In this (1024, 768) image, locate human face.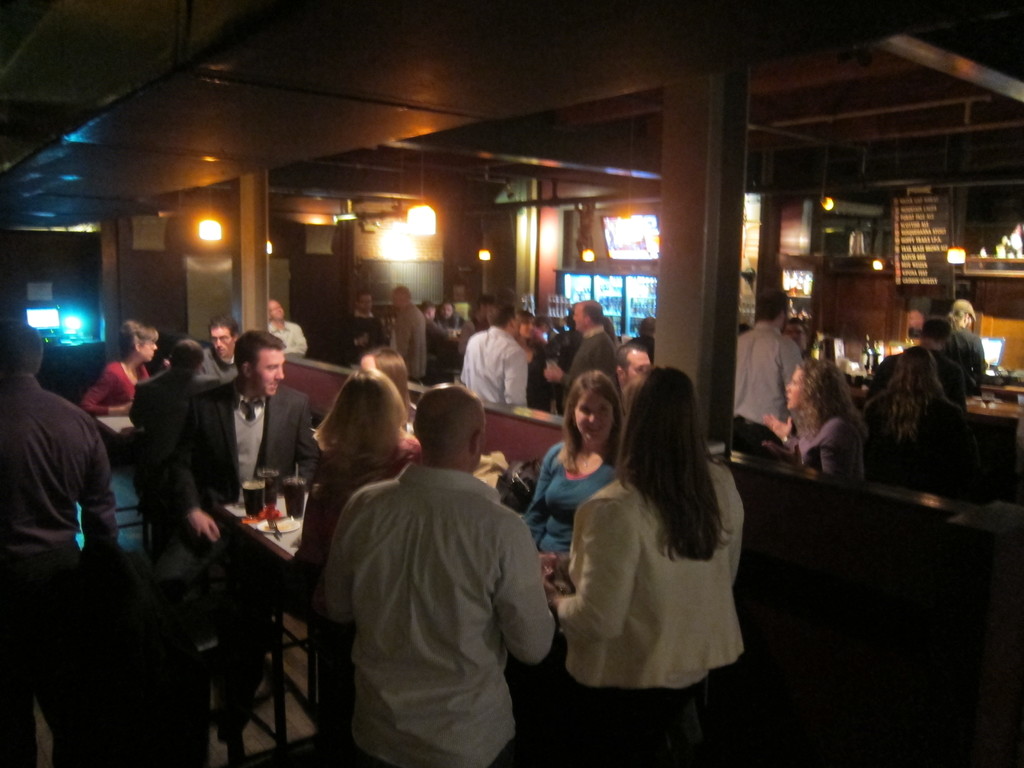
Bounding box: 257:349:286:397.
